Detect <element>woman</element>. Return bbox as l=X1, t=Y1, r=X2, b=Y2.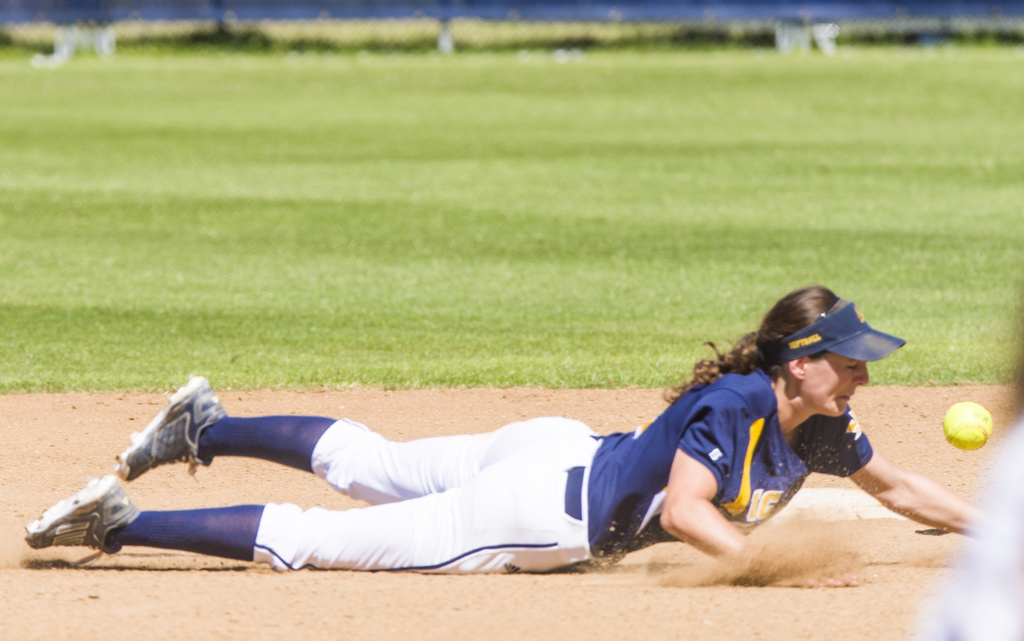
l=23, t=222, r=1001, b=587.
